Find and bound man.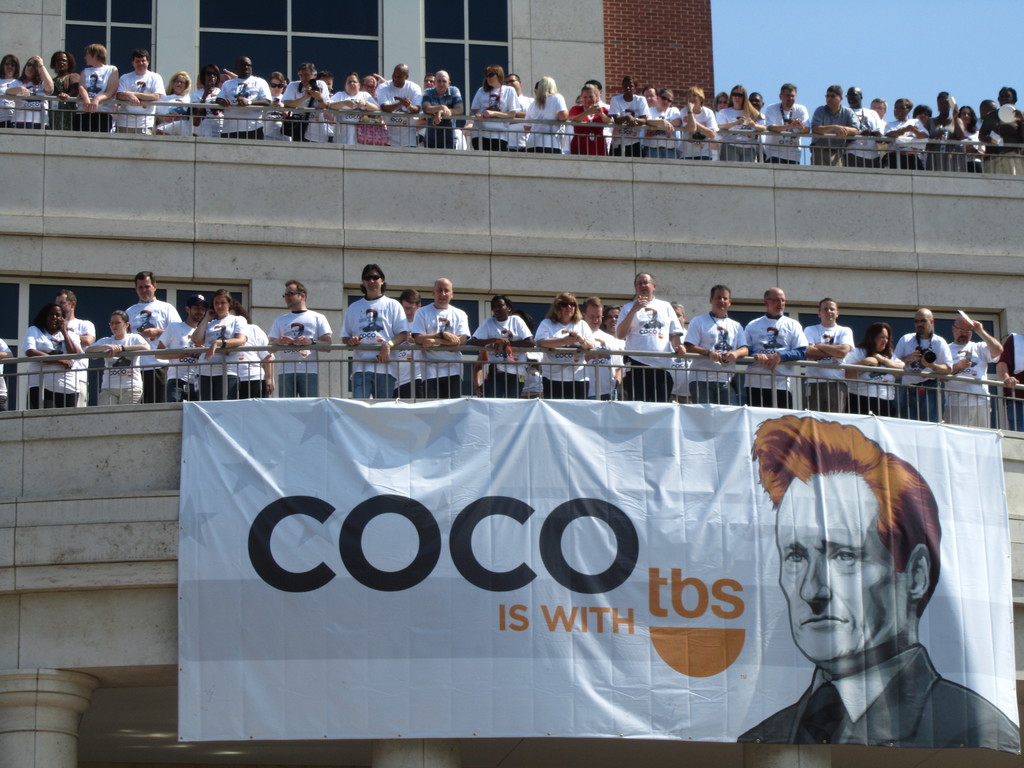
Bound: x1=894, y1=308, x2=950, y2=424.
